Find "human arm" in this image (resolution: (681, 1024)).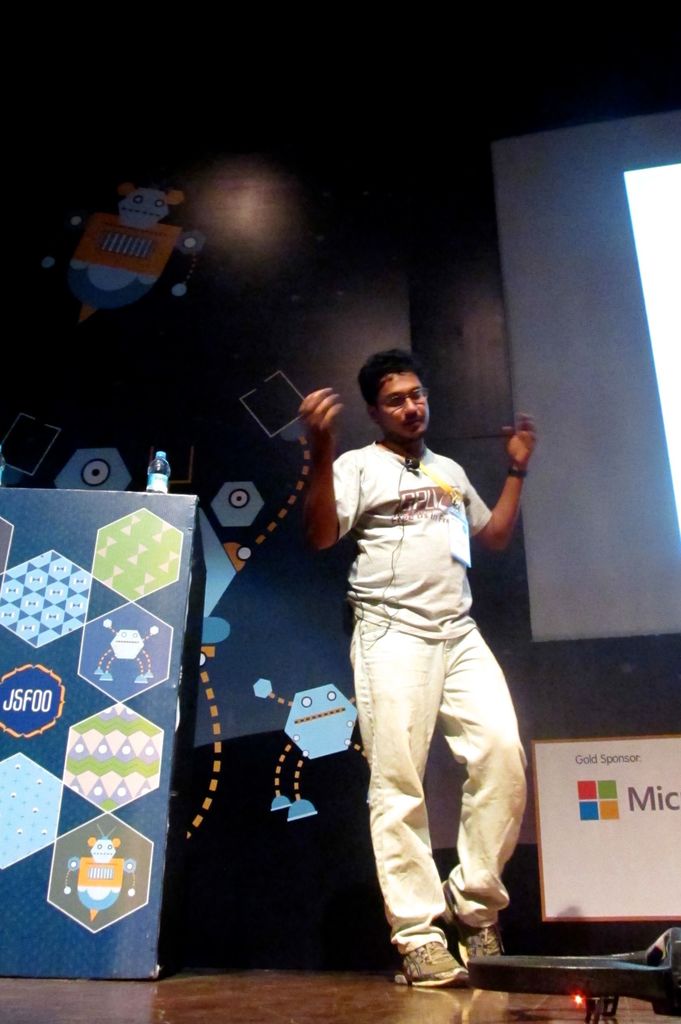
(left=474, top=464, right=548, bottom=562).
